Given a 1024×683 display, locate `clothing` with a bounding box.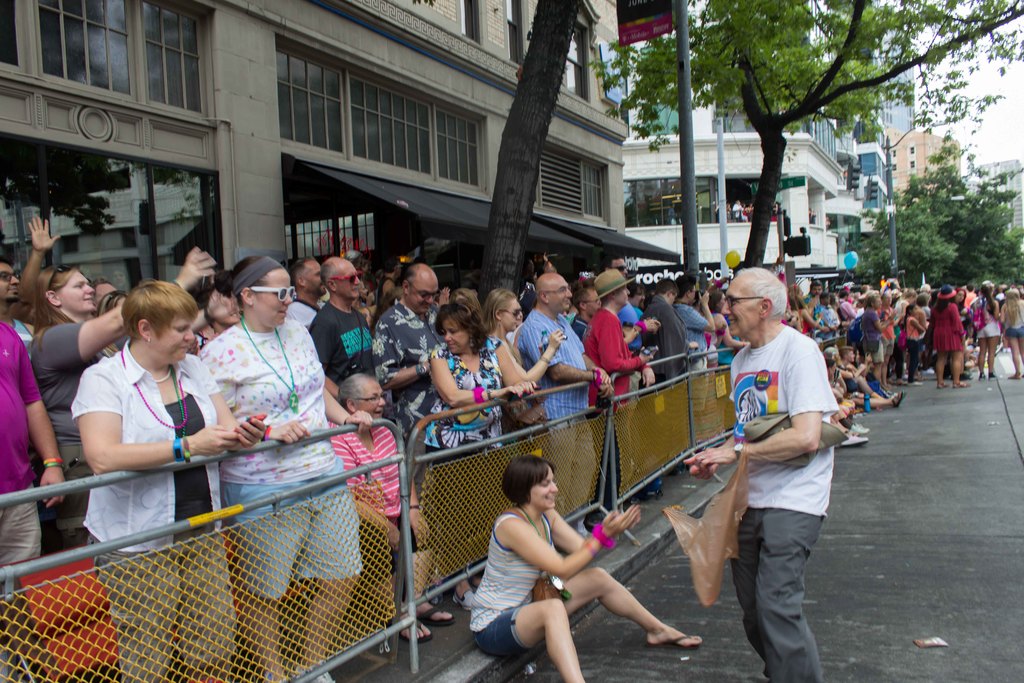
Located: <region>726, 320, 837, 520</region>.
